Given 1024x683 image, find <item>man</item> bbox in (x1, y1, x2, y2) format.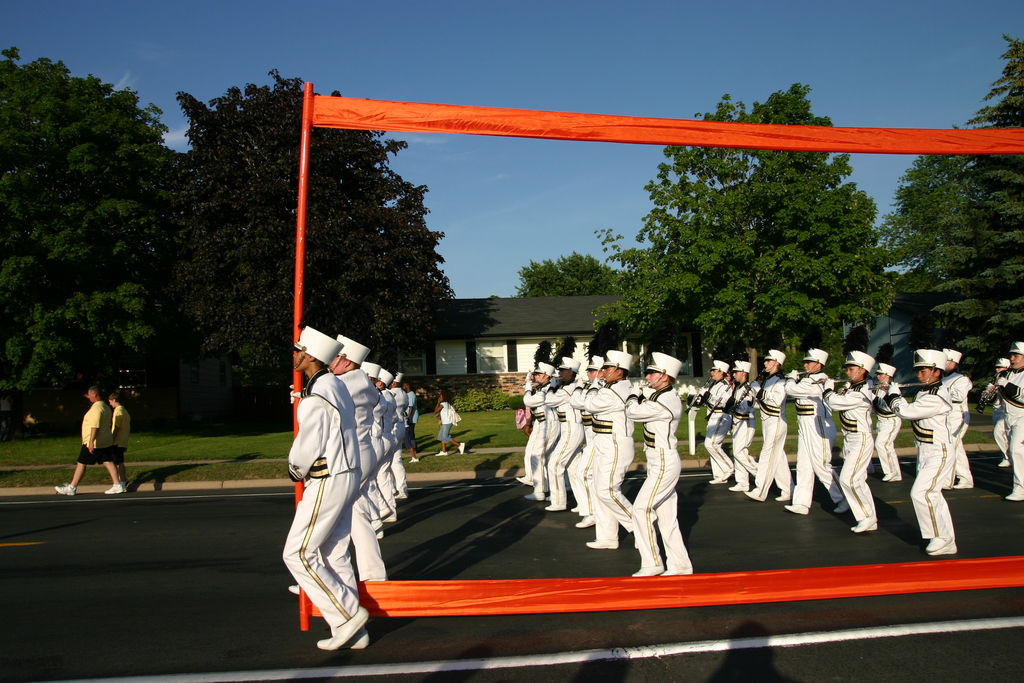
(516, 358, 556, 490).
